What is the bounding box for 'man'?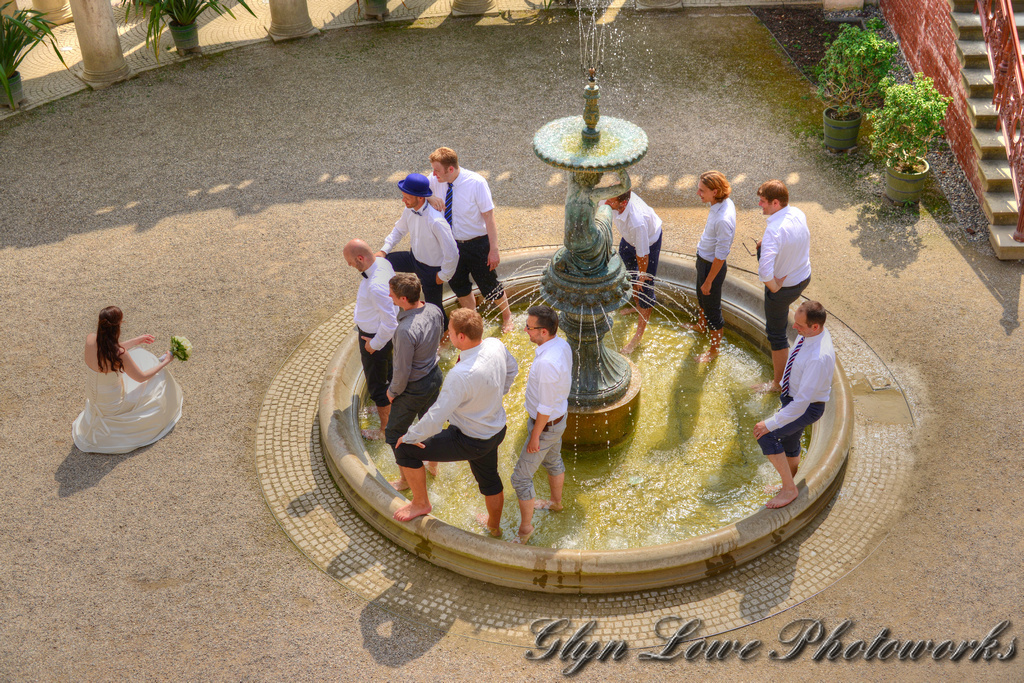
region(384, 270, 443, 492).
